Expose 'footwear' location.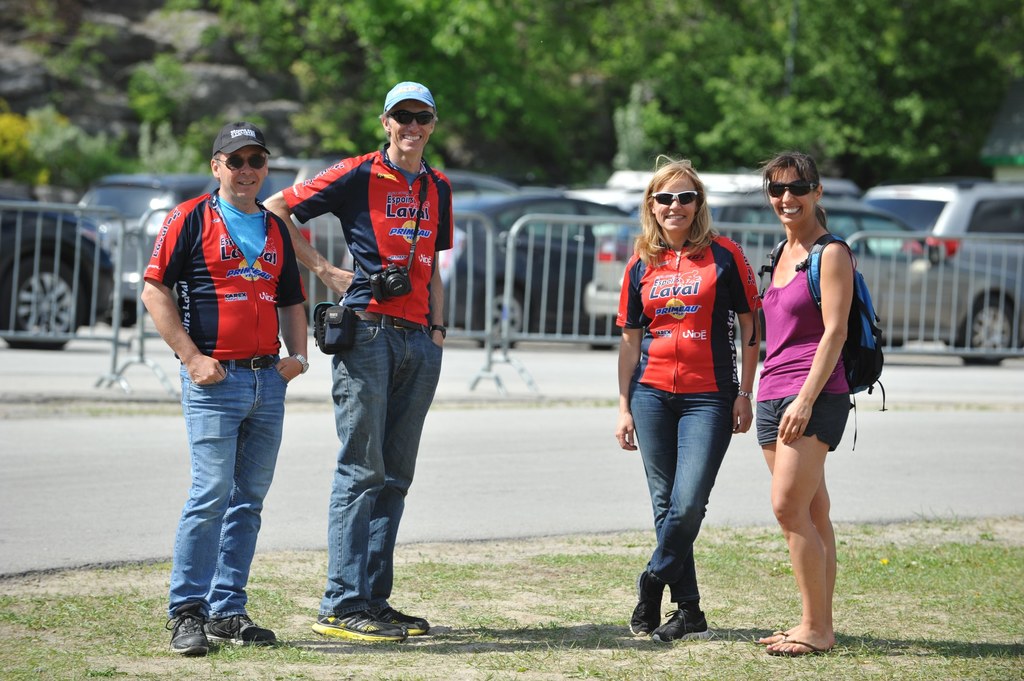
Exposed at bbox=[213, 612, 284, 660].
